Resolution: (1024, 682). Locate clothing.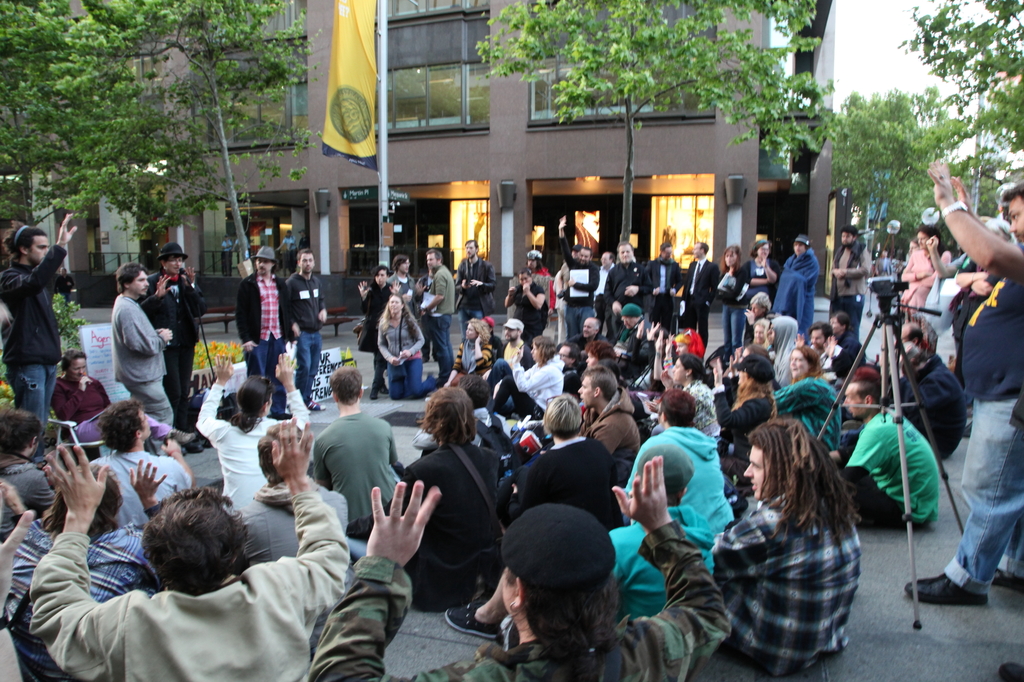
(left=375, top=315, right=435, bottom=406).
